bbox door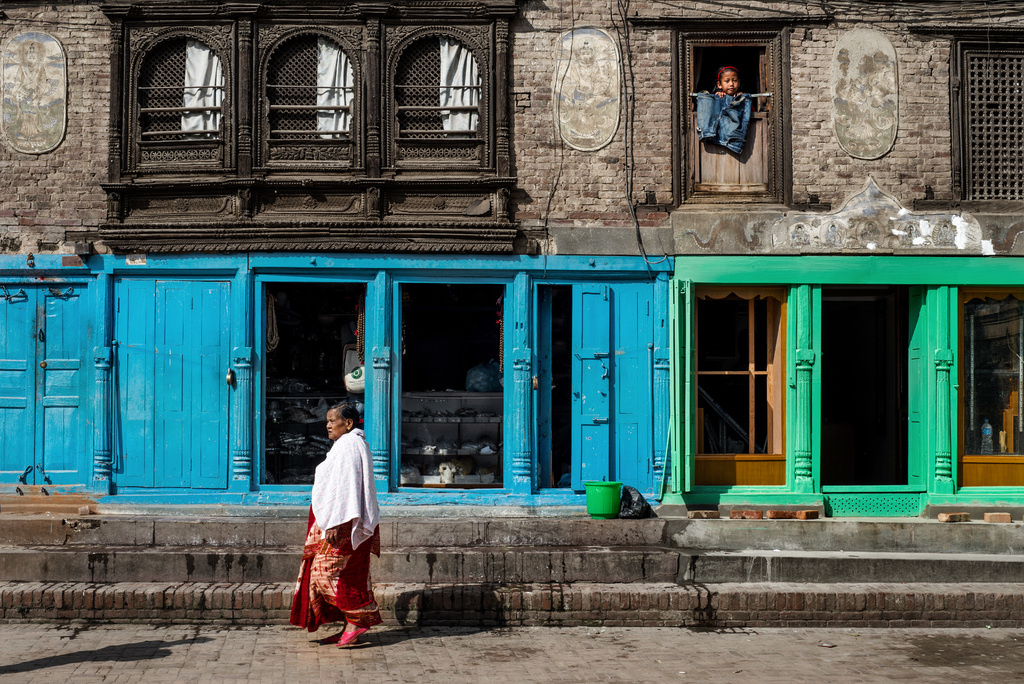
(0,284,89,486)
